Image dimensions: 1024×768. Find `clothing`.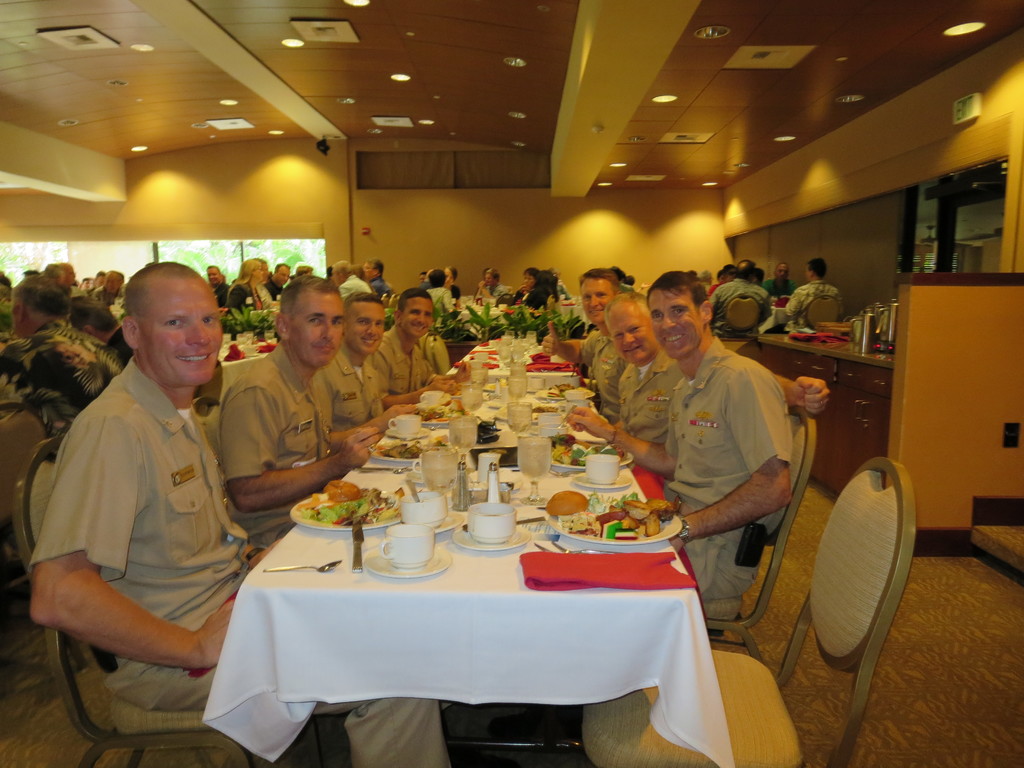
pyautogui.locateOnScreen(785, 282, 844, 317).
